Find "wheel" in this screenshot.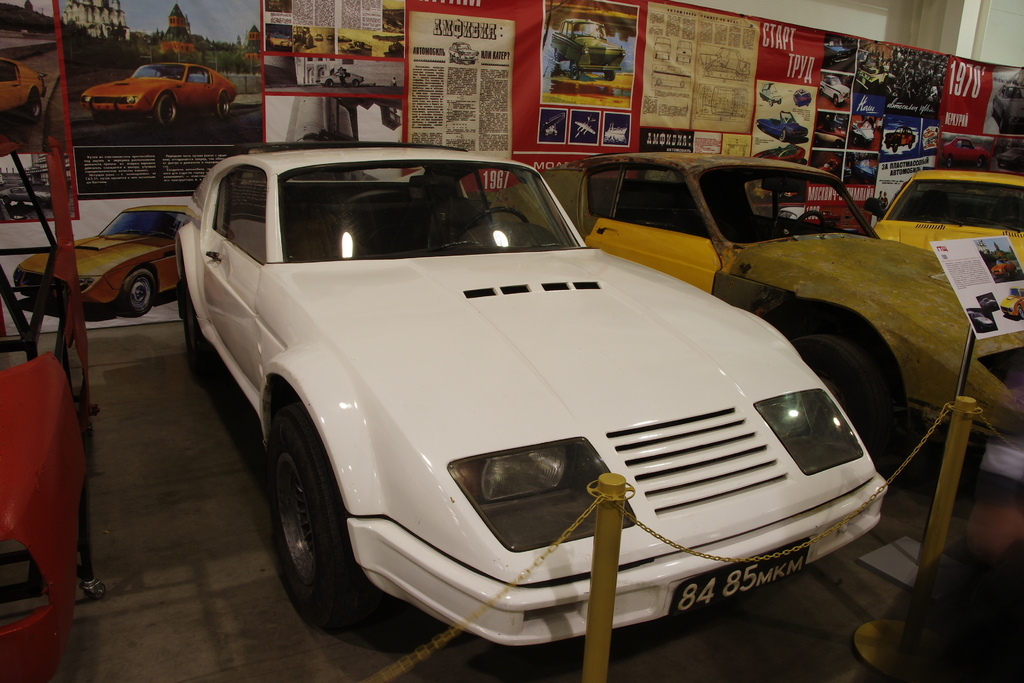
The bounding box for "wheel" is [left=247, top=398, right=342, bottom=626].
